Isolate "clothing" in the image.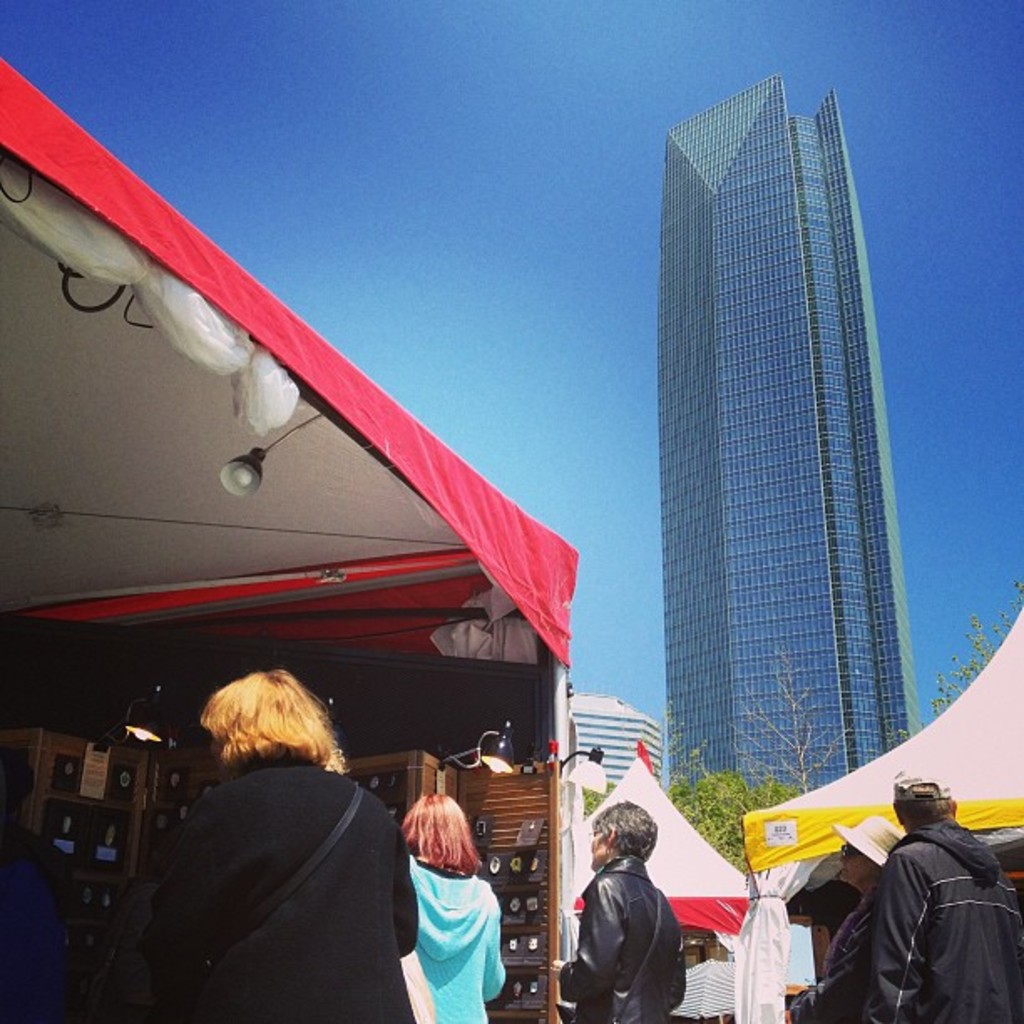
Isolated region: <region>778, 887, 867, 1022</region>.
